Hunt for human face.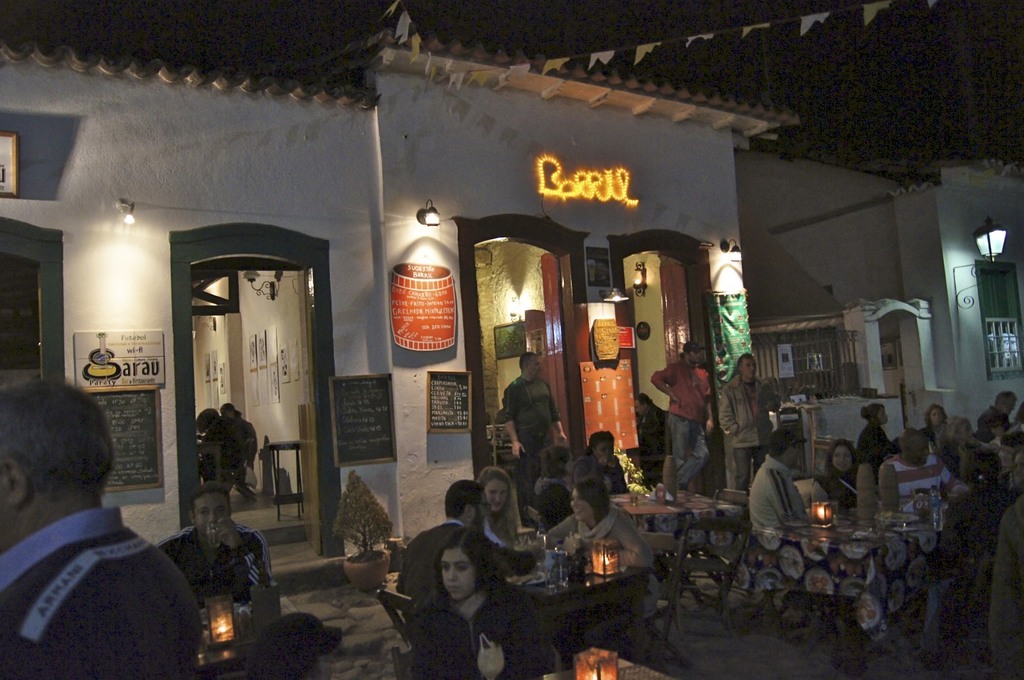
Hunted down at [left=526, top=354, right=540, bottom=377].
